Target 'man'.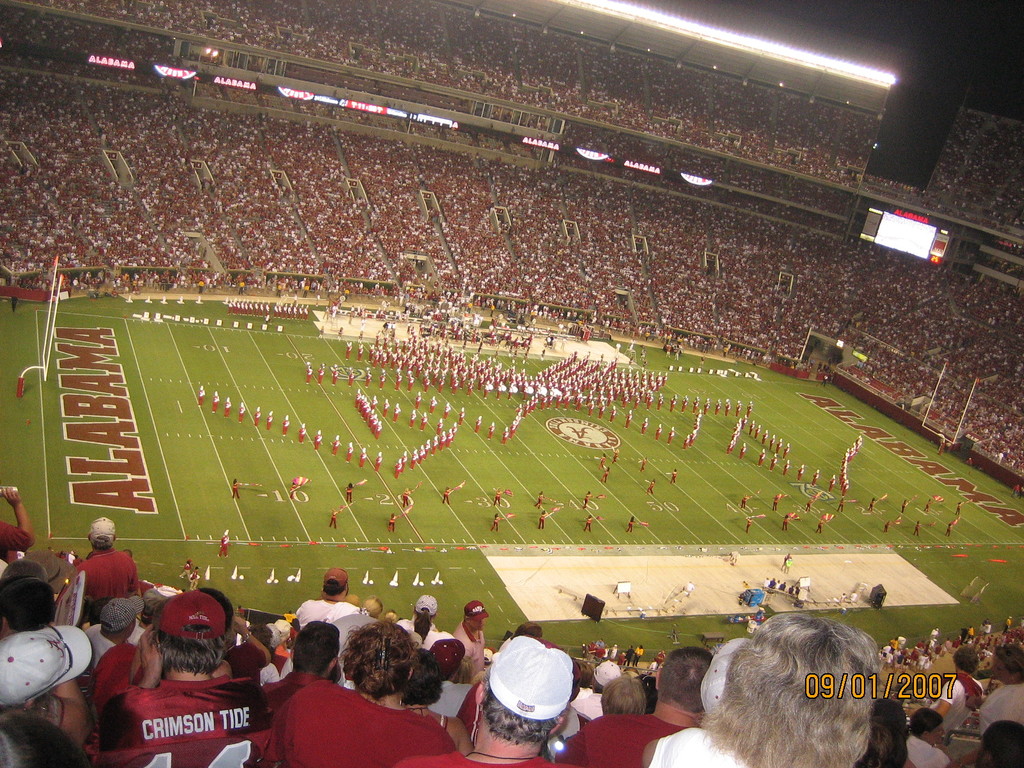
Target region: x1=237, y1=401, x2=244, y2=426.
